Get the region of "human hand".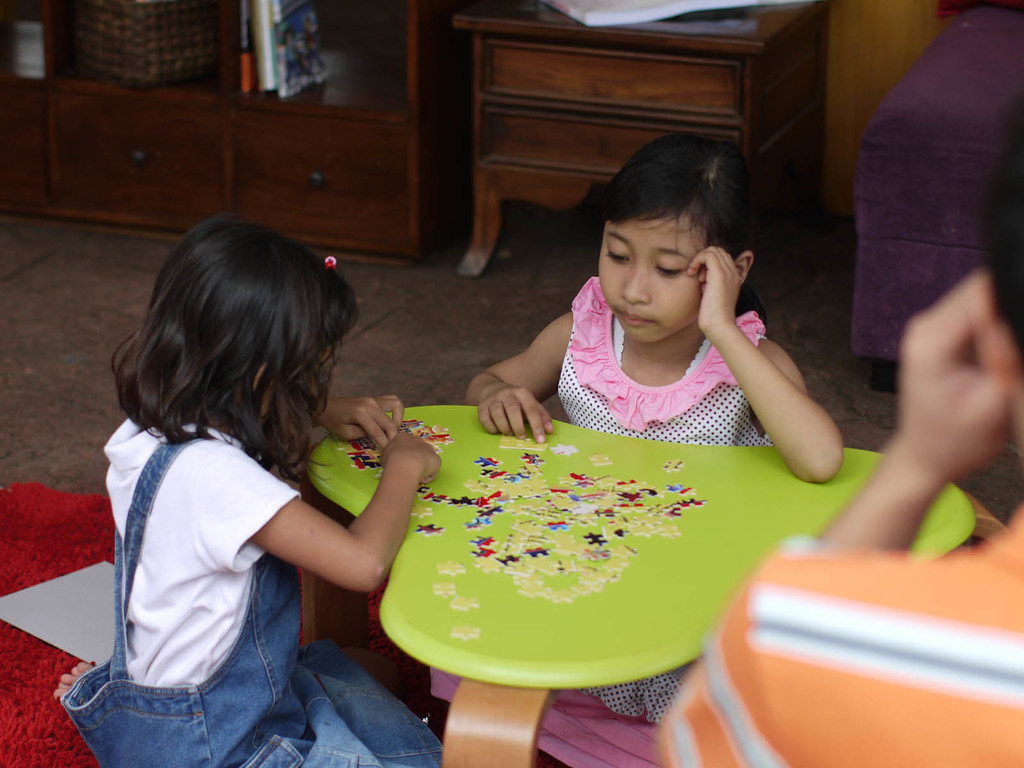
box(316, 398, 403, 478).
